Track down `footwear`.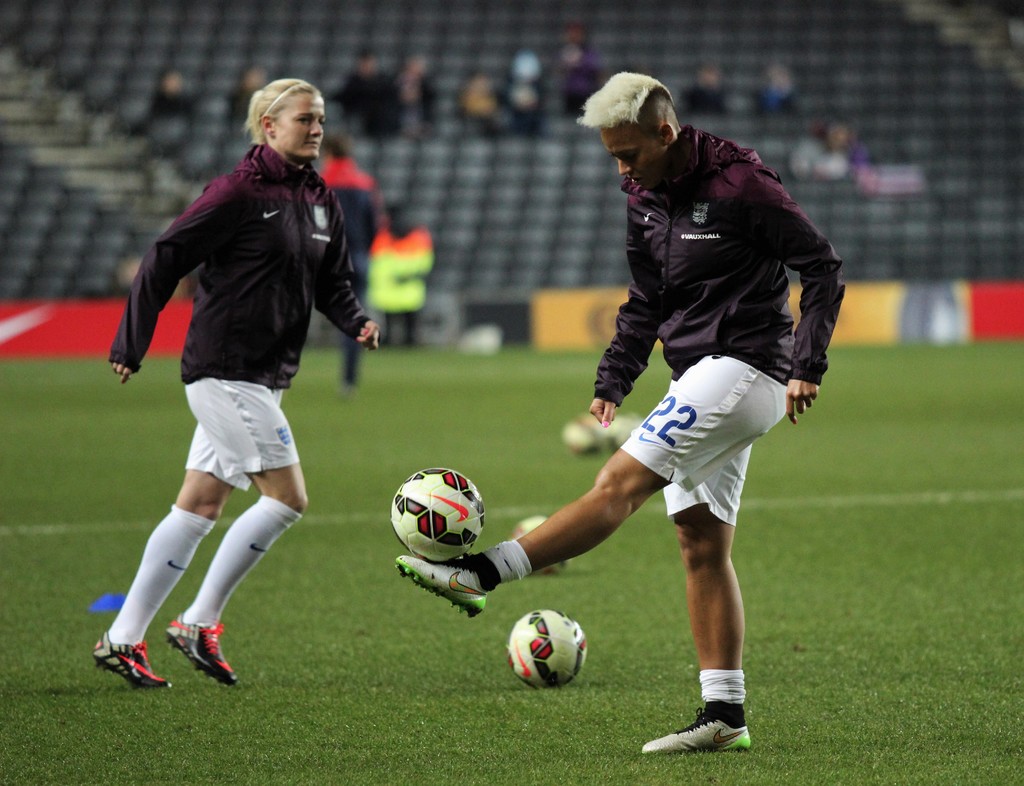
Tracked to 91:631:166:696.
